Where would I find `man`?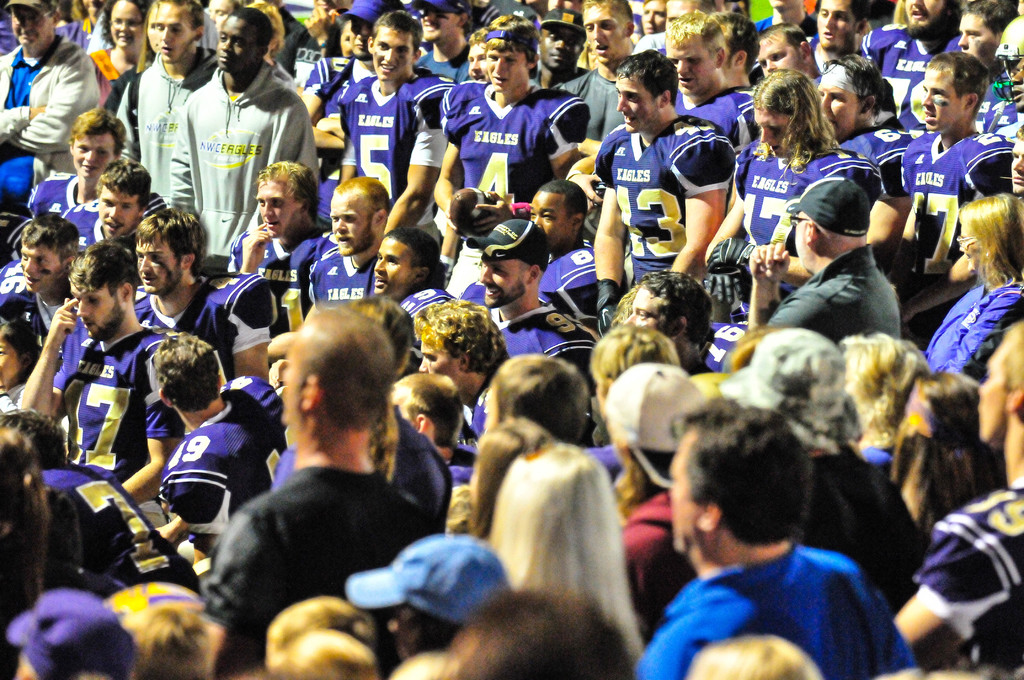
At <box>0,211,76,361</box>.
